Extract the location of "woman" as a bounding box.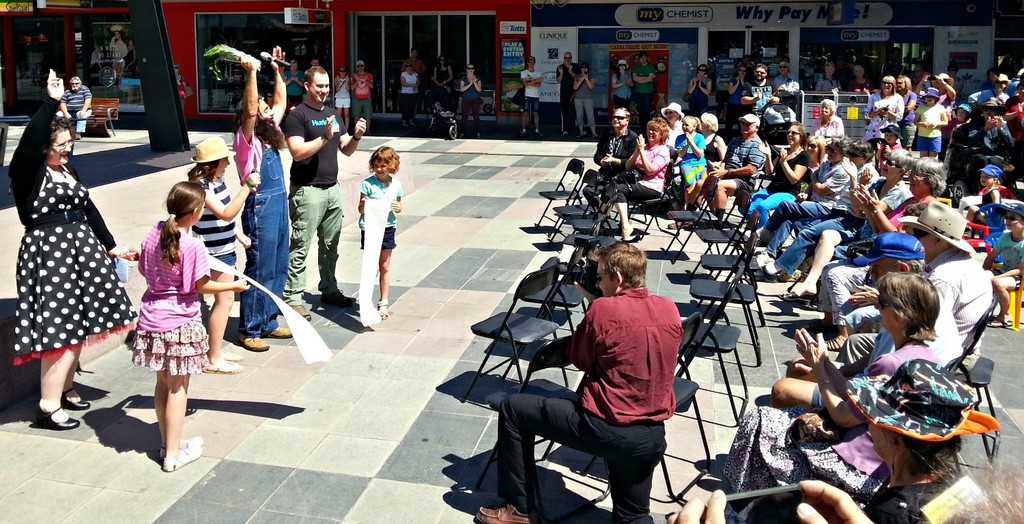
(x1=722, y1=270, x2=939, y2=517).
